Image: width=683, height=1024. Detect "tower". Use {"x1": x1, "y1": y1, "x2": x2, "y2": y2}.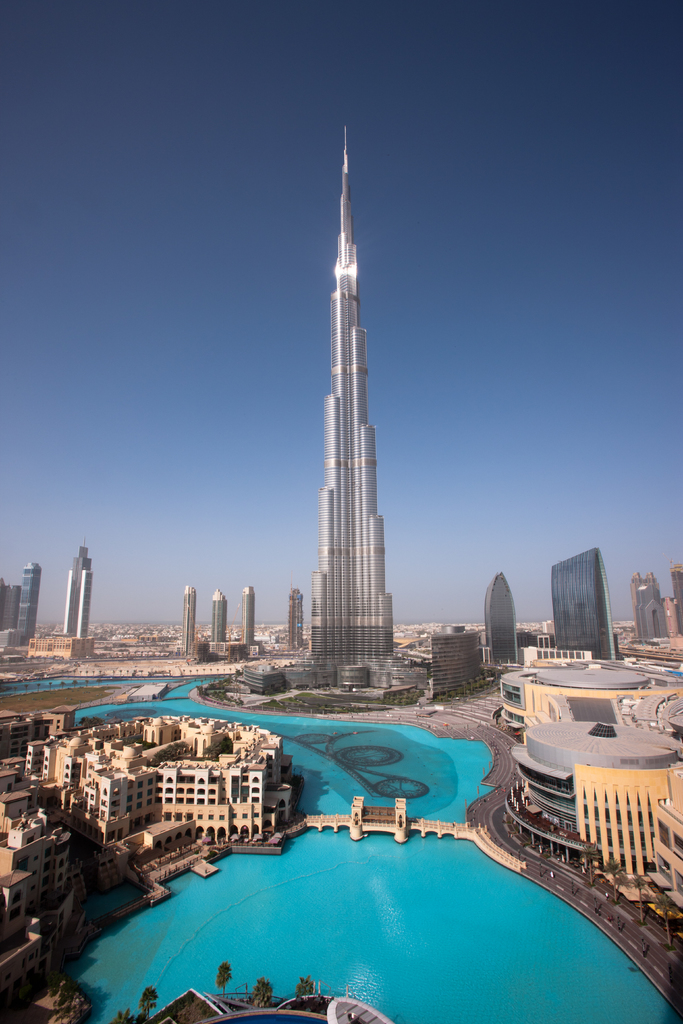
{"x1": 486, "y1": 570, "x2": 521, "y2": 669}.
